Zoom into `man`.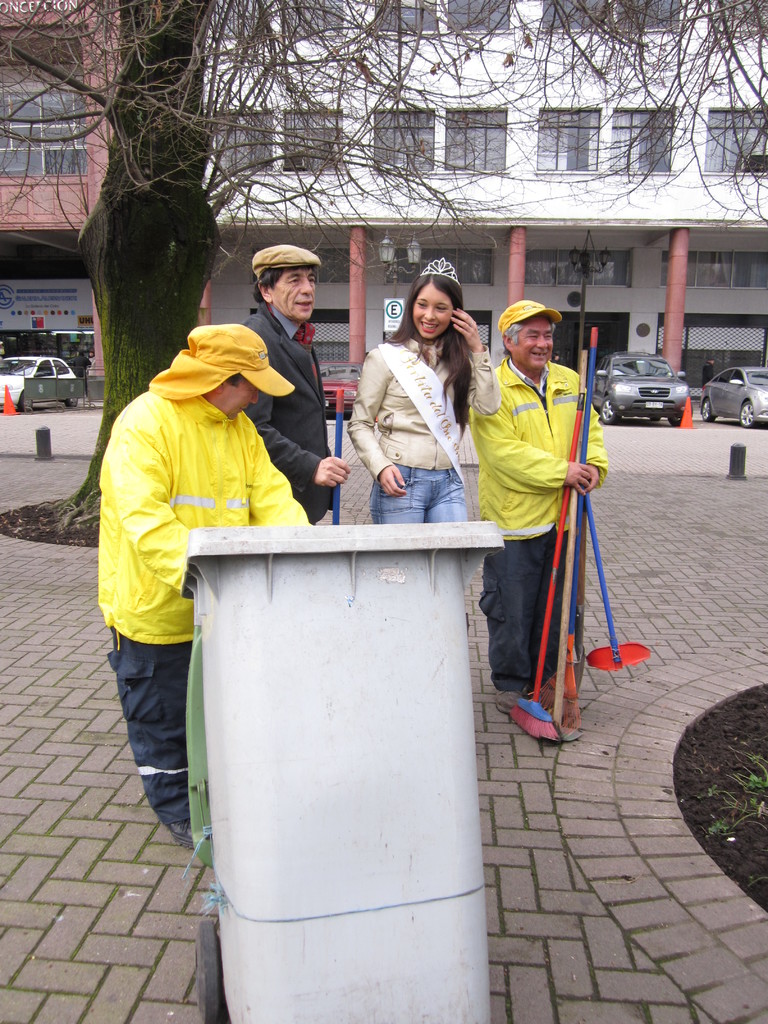
Zoom target: [477, 306, 607, 720].
